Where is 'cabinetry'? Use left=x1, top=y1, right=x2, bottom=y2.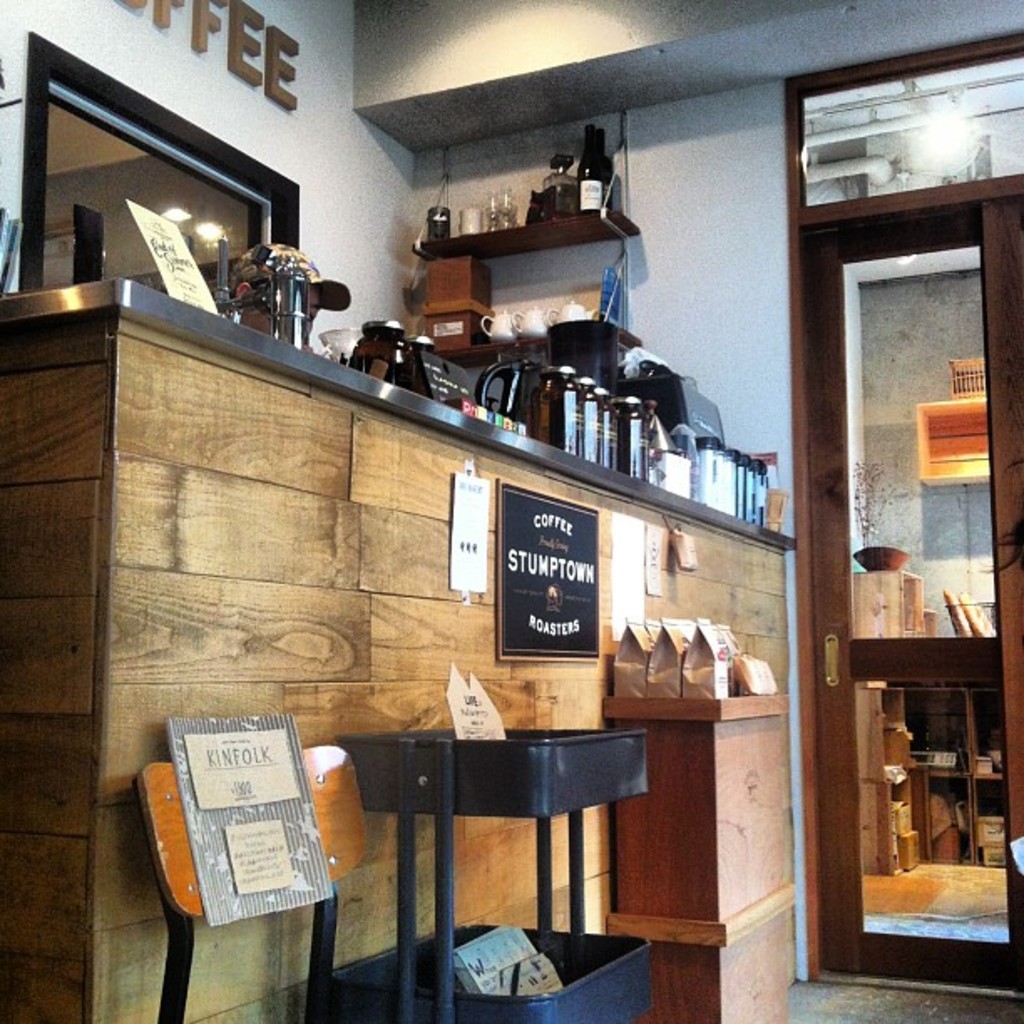
left=415, top=102, right=634, bottom=246.
